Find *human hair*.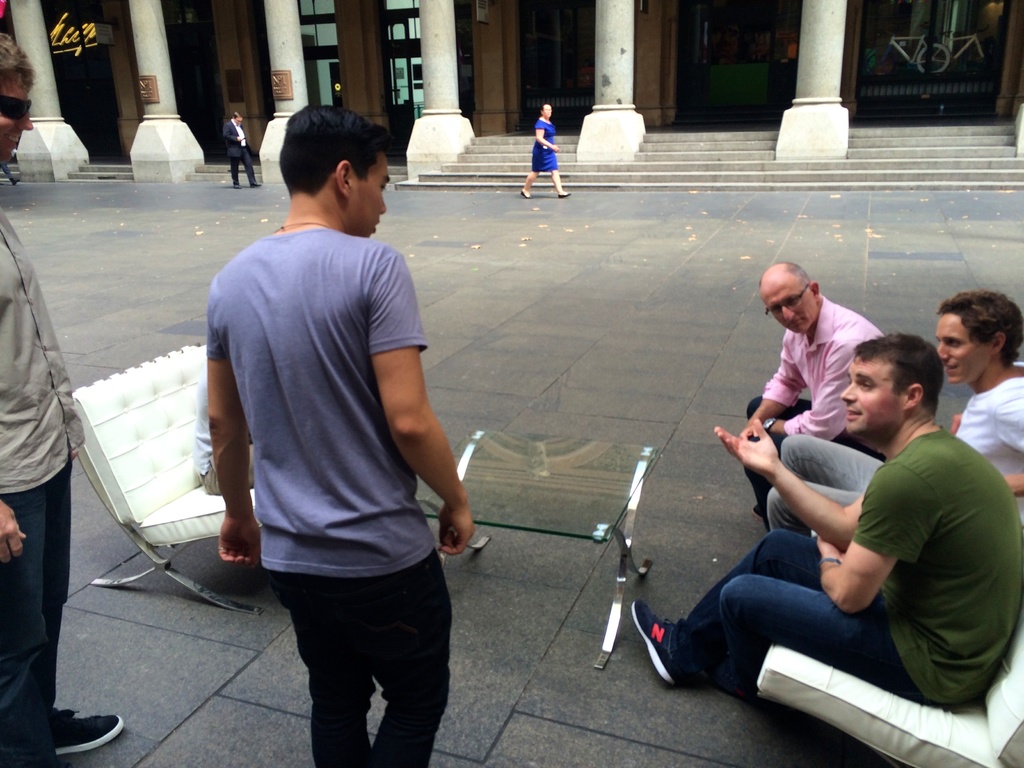
Rect(933, 296, 1023, 358).
